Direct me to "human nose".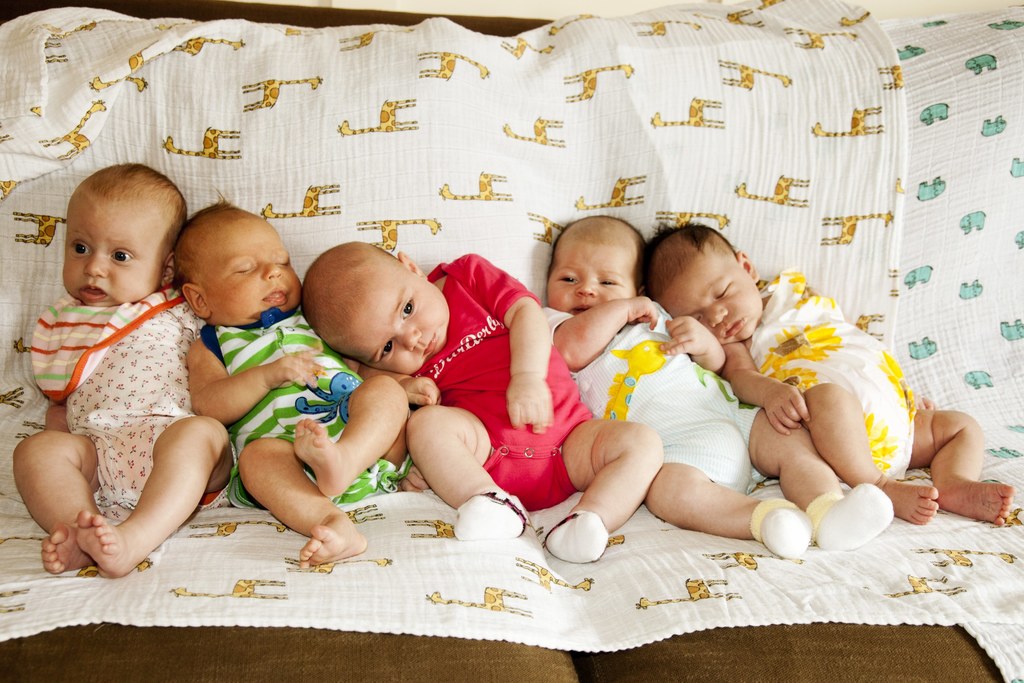
Direction: x1=84, y1=242, x2=110, y2=281.
